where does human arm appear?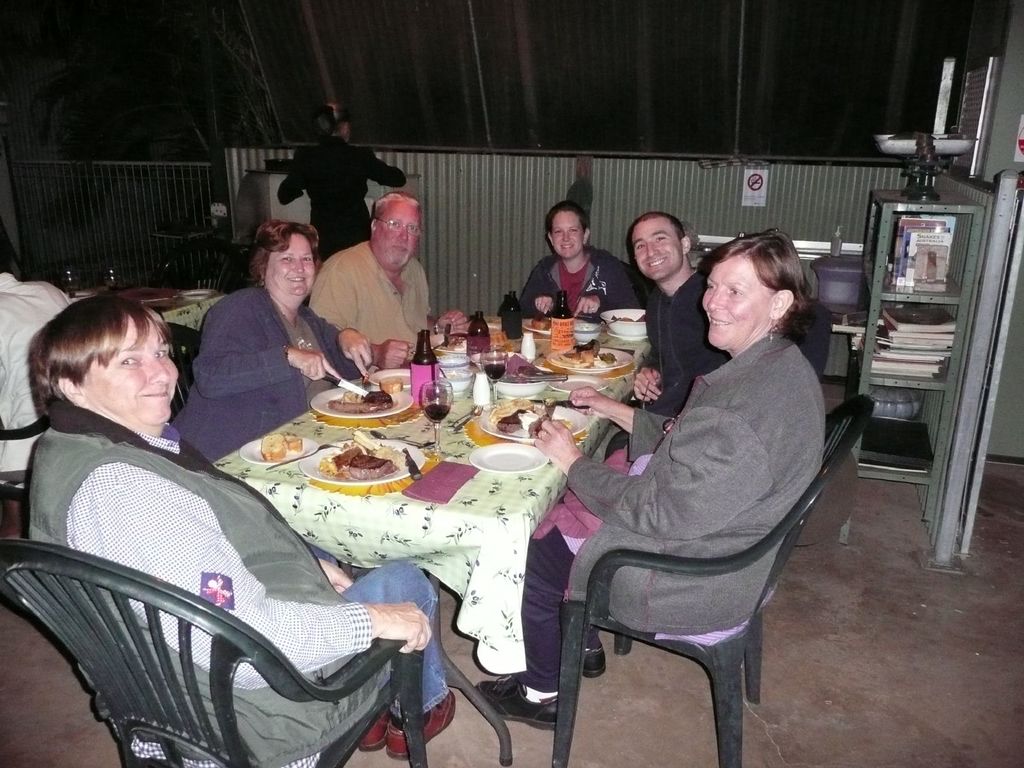
Appears at left=275, top=145, right=315, bottom=209.
